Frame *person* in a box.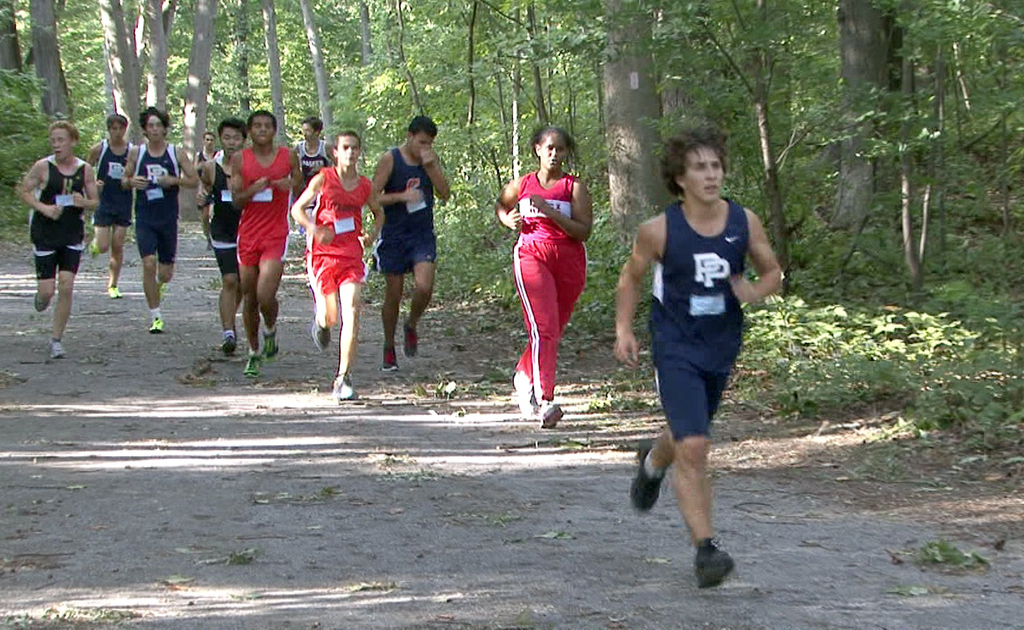
region(85, 111, 137, 297).
